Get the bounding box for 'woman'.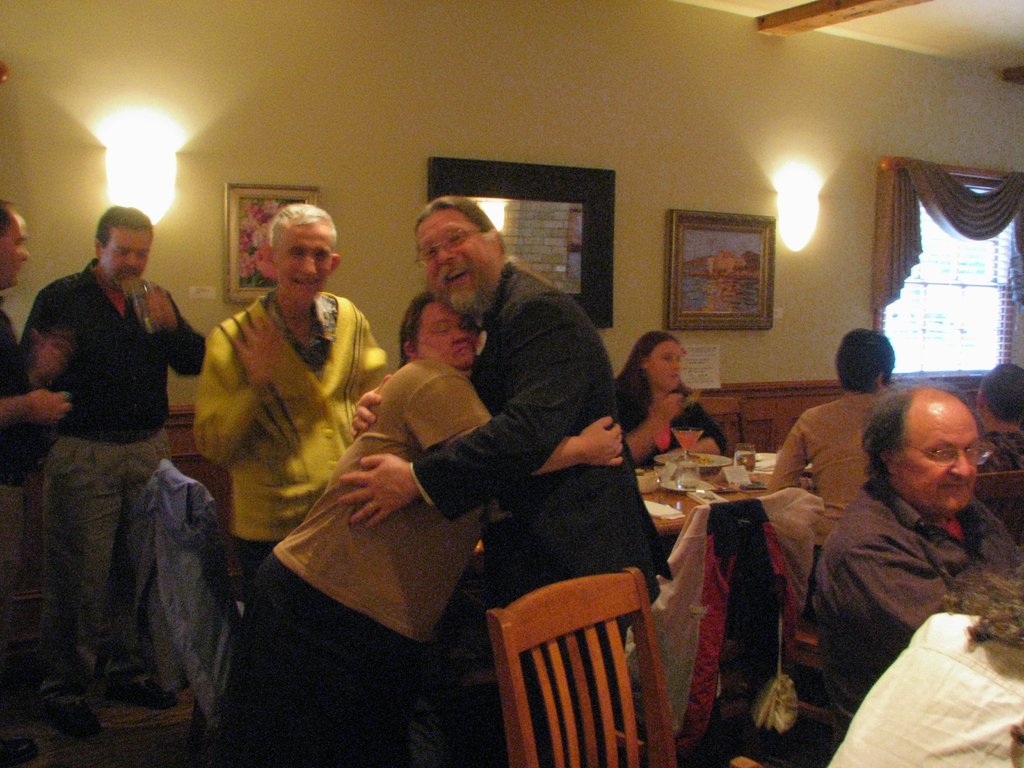
left=214, top=289, right=625, bottom=767.
